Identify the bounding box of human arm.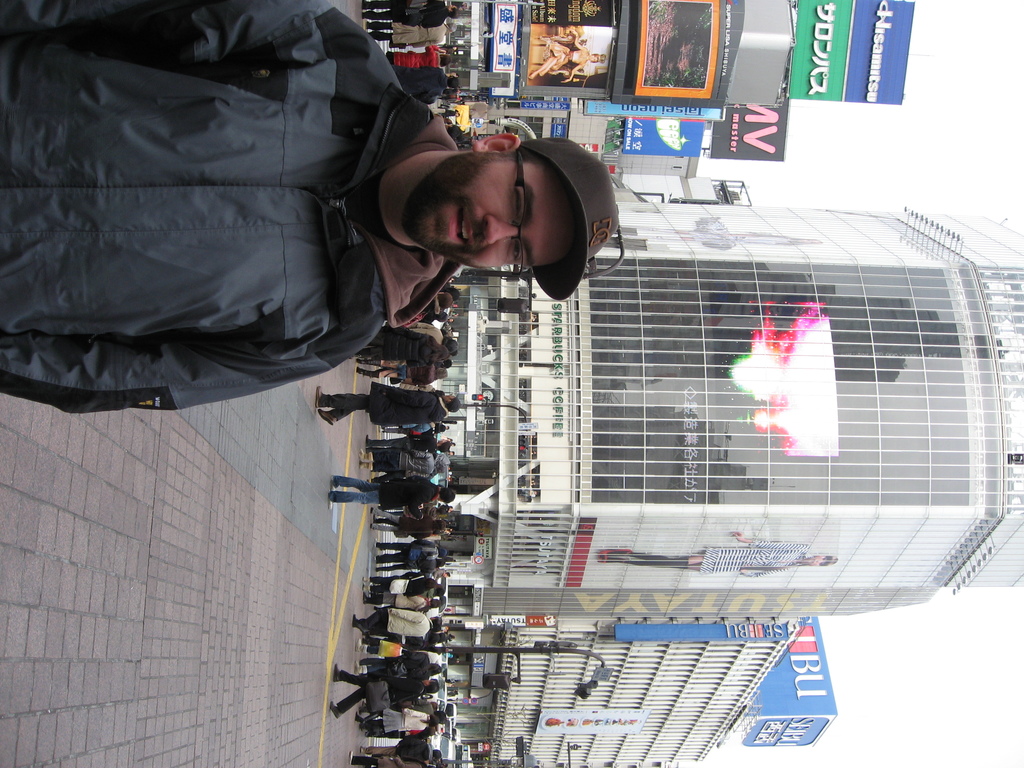
rect(572, 28, 590, 54).
